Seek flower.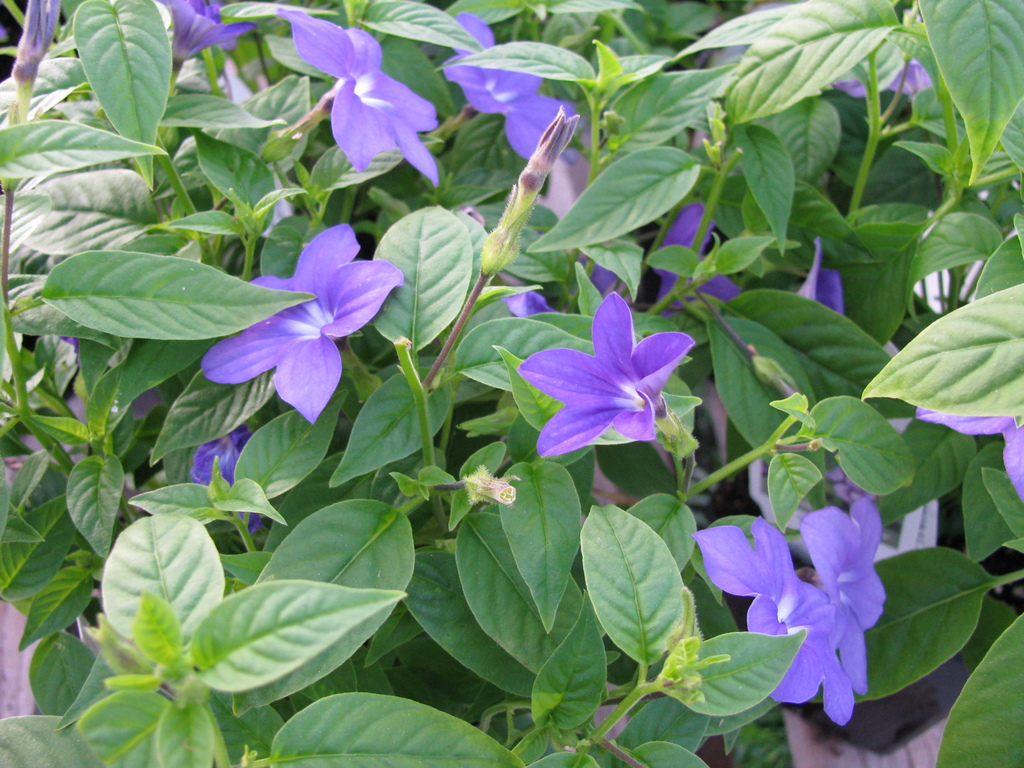
pyautogui.locateOnScreen(919, 404, 1023, 511).
